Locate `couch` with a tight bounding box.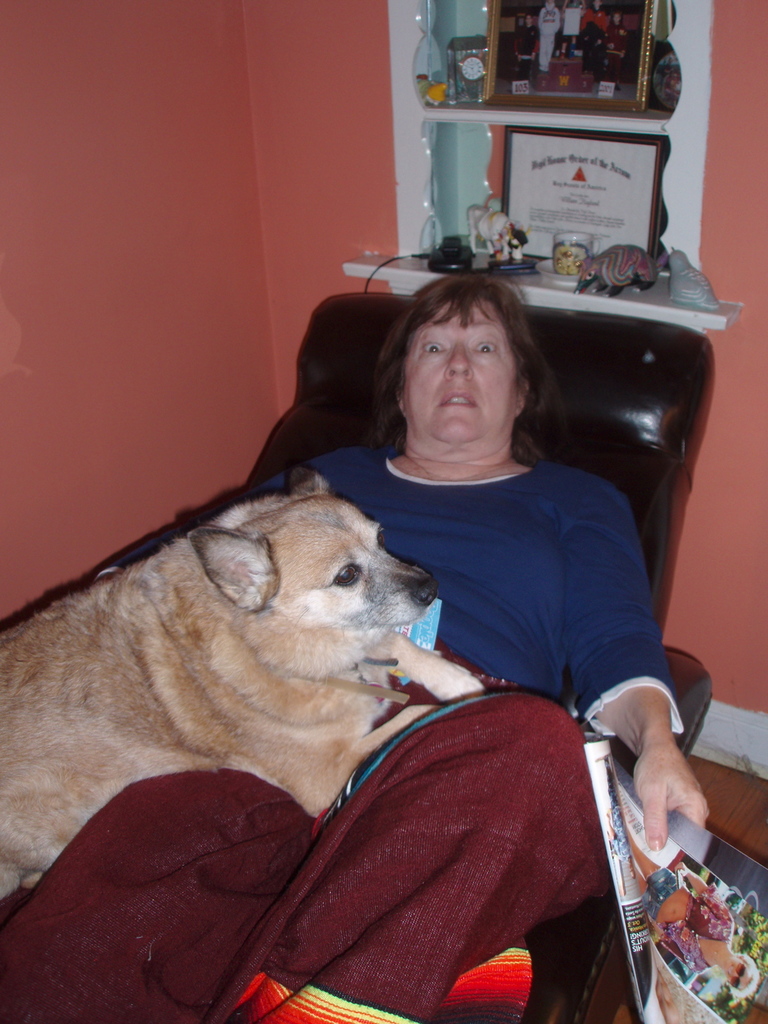
box(89, 290, 714, 1023).
